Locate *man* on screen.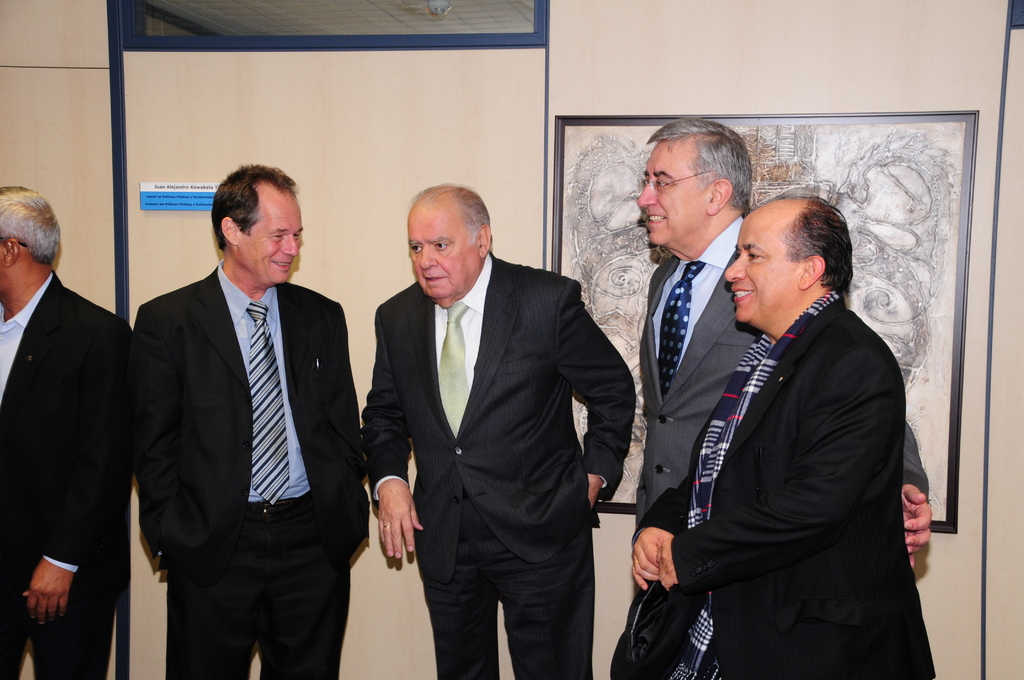
On screen at region(609, 118, 932, 679).
